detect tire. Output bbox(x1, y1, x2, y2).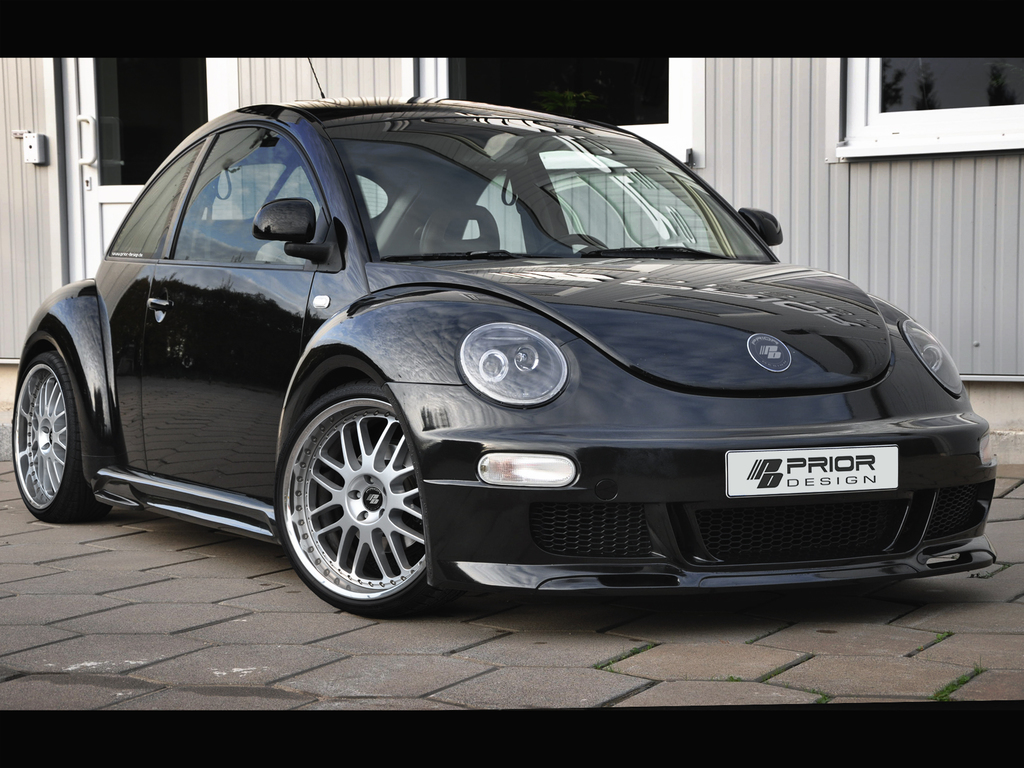
bbox(272, 376, 431, 605).
